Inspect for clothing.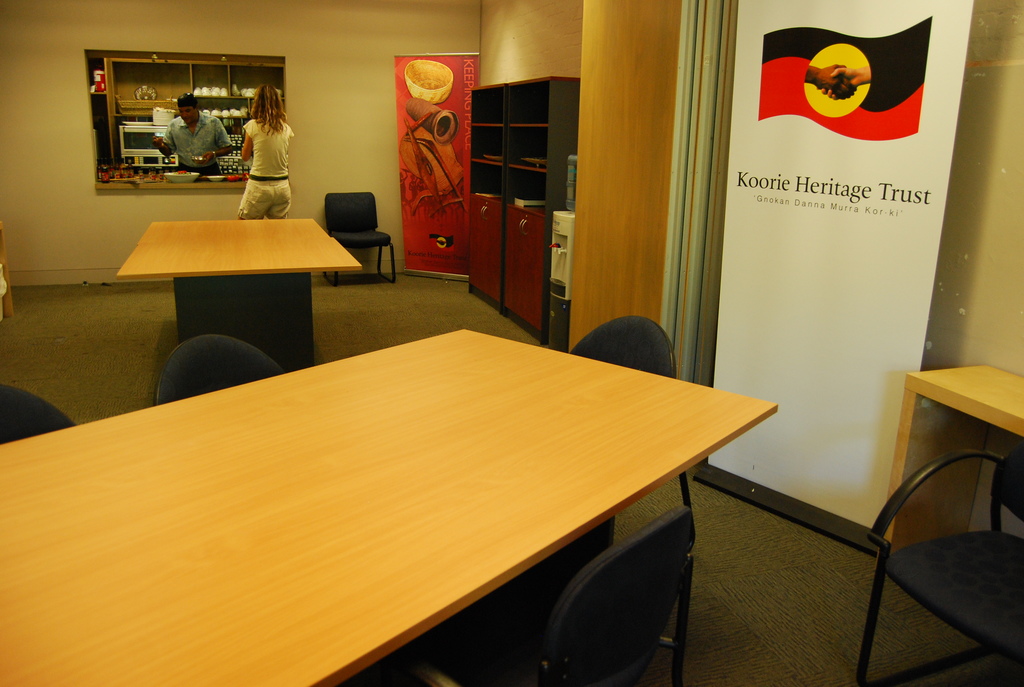
Inspection: locate(234, 113, 294, 224).
